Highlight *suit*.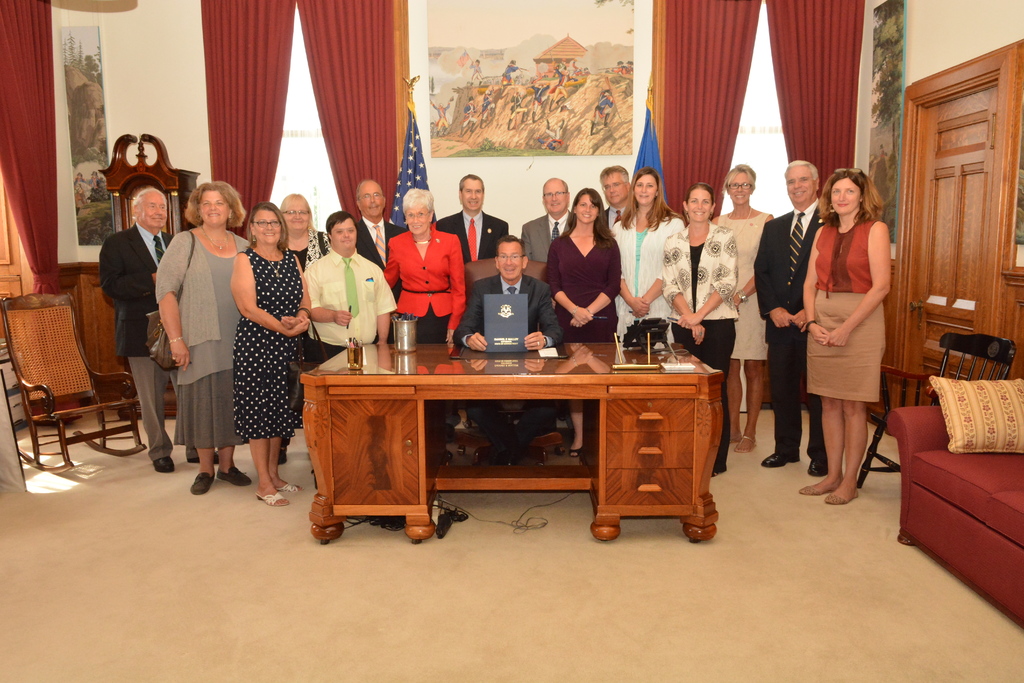
Highlighted region: (x1=605, y1=206, x2=626, y2=230).
